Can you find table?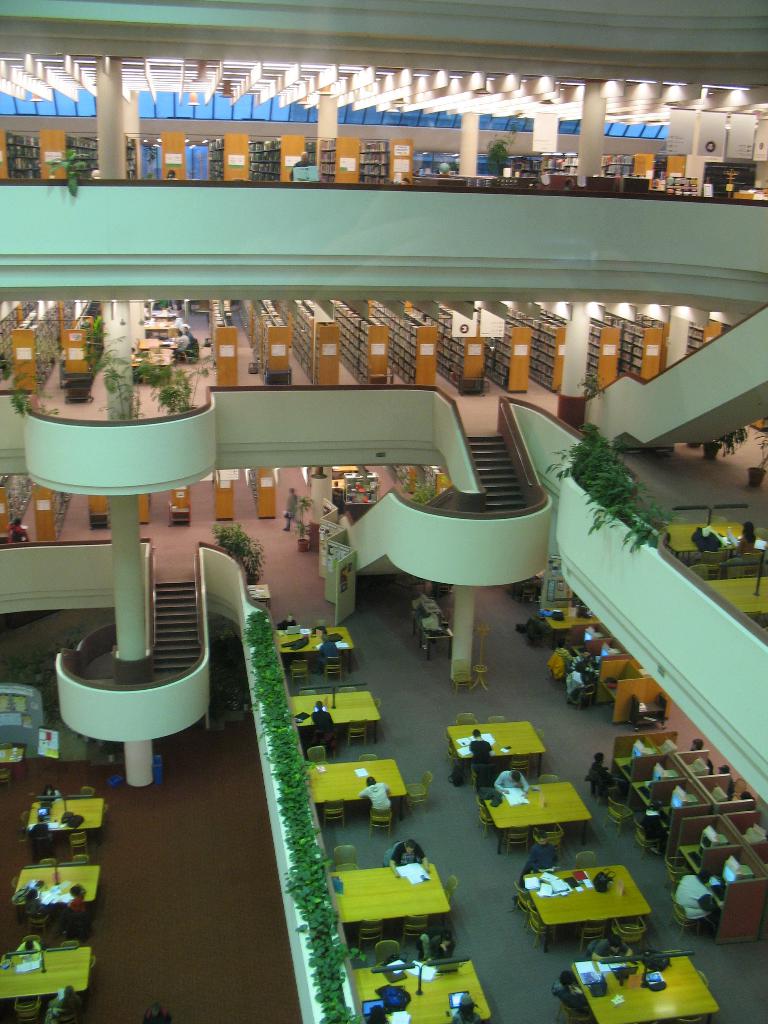
Yes, bounding box: 308 762 412 810.
